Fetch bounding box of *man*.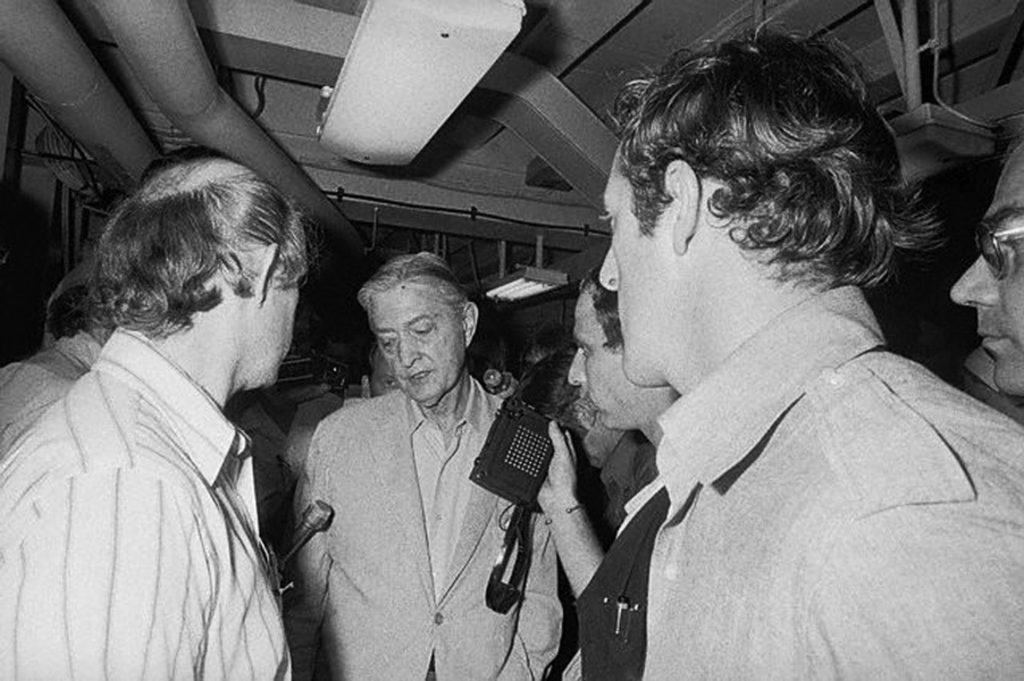
Bbox: <bbox>553, 283, 693, 675</bbox>.
